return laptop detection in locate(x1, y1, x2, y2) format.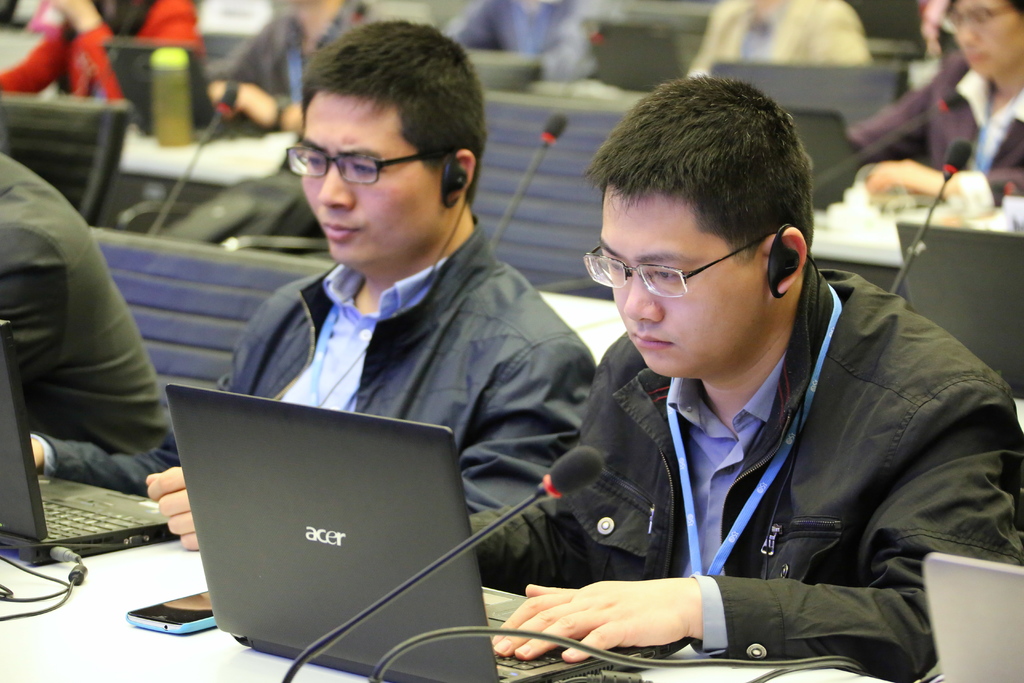
locate(896, 224, 1023, 399).
